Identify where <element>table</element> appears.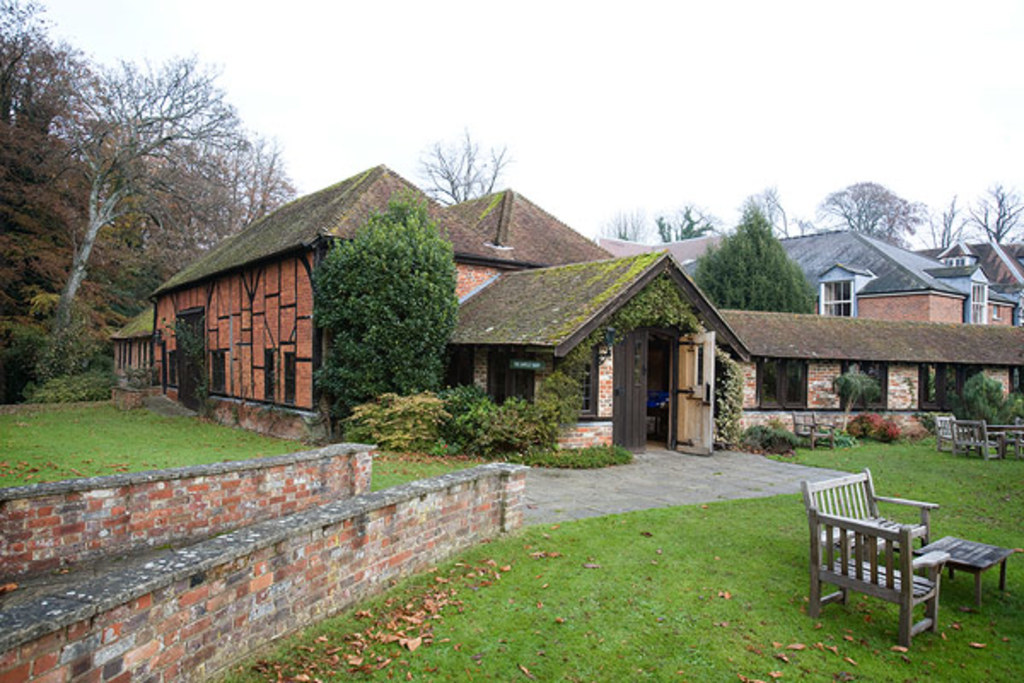
Appears at 915:534:1017:630.
